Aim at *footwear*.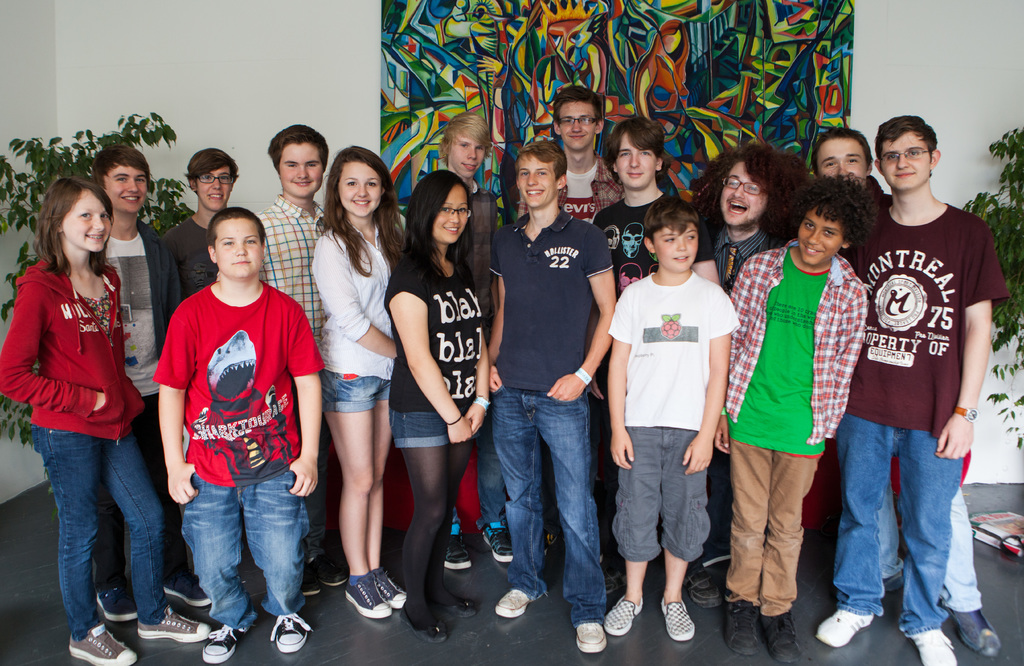
Aimed at region(70, 621, 138, 665).
